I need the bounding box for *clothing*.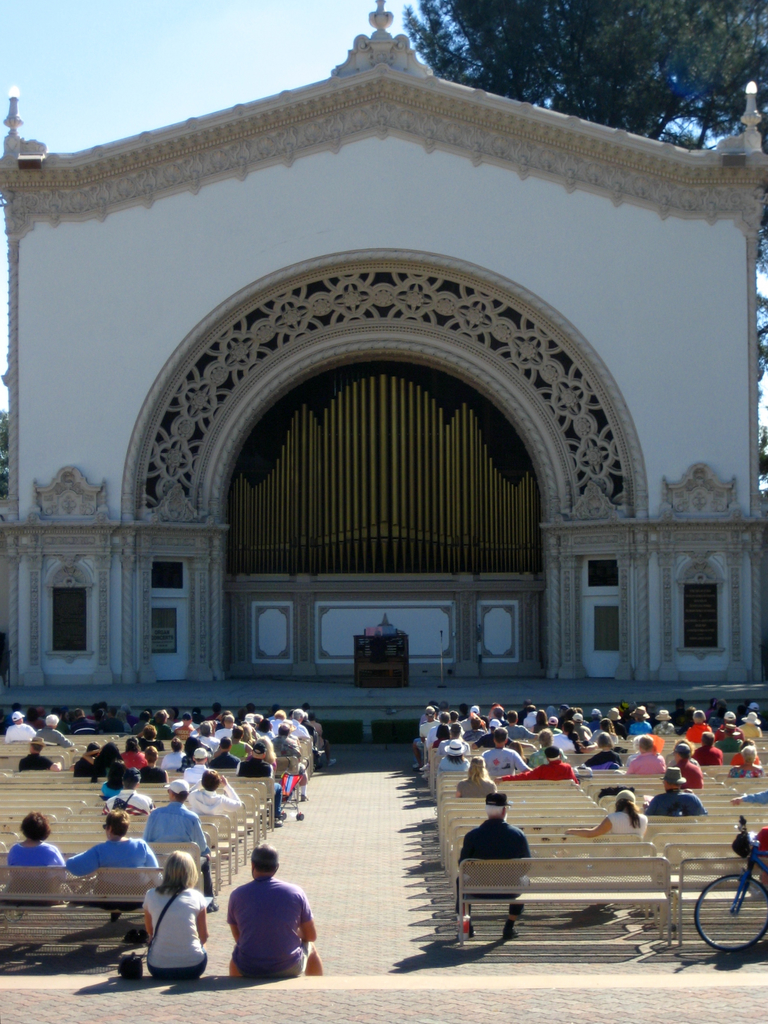
Here it is: detection(35, 727, 70, 748).
